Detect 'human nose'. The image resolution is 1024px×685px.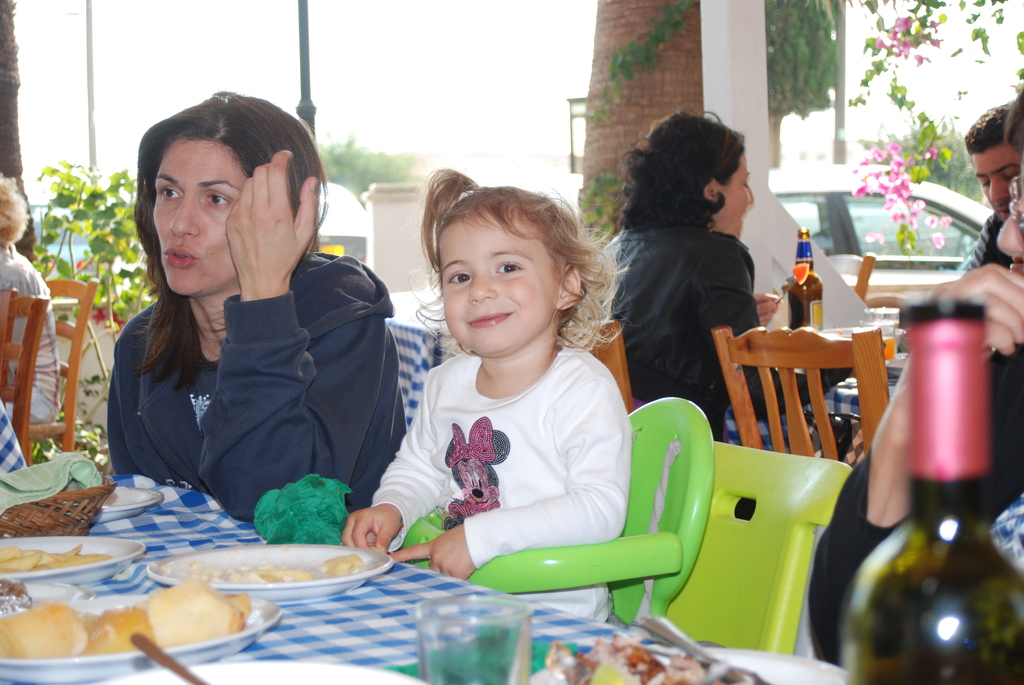
x1=172, y1=196, x2=195, y2=235.
